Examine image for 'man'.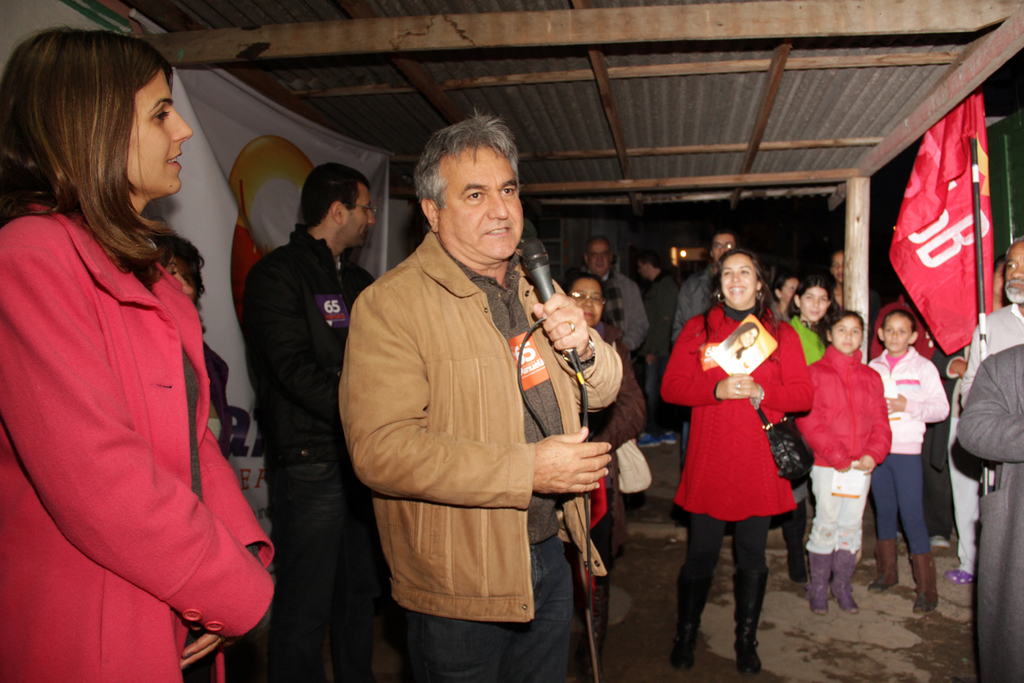
Examination result: [326,100,616,682].
